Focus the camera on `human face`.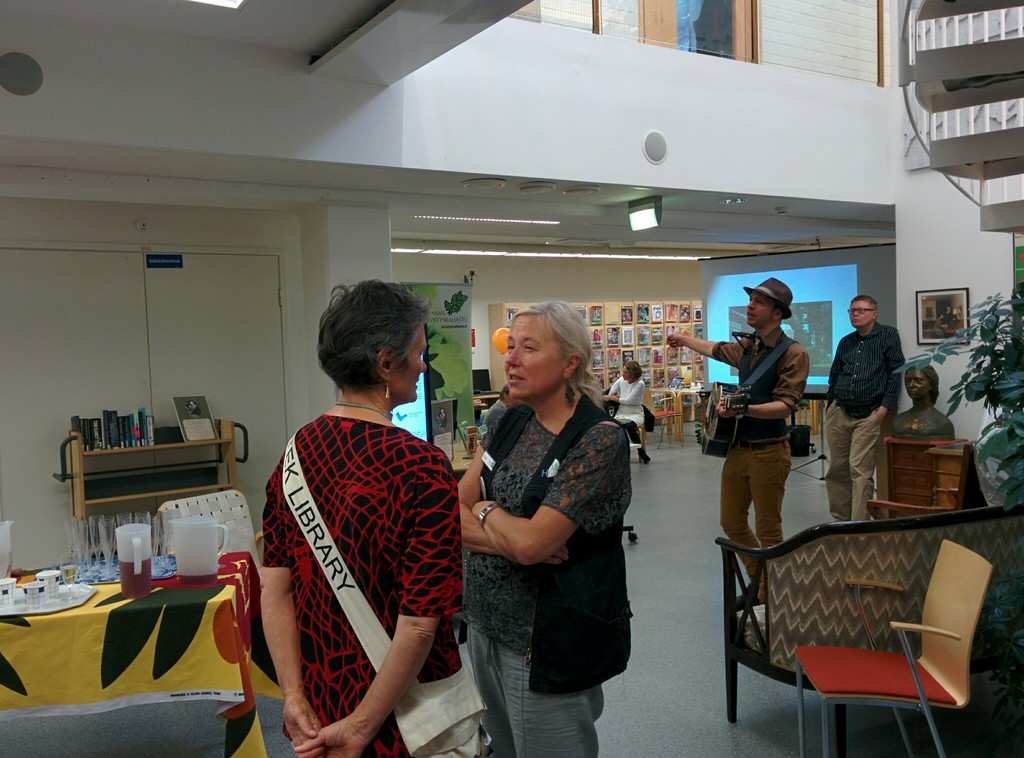
Focus region: <box>746,294,769,327</box>.
